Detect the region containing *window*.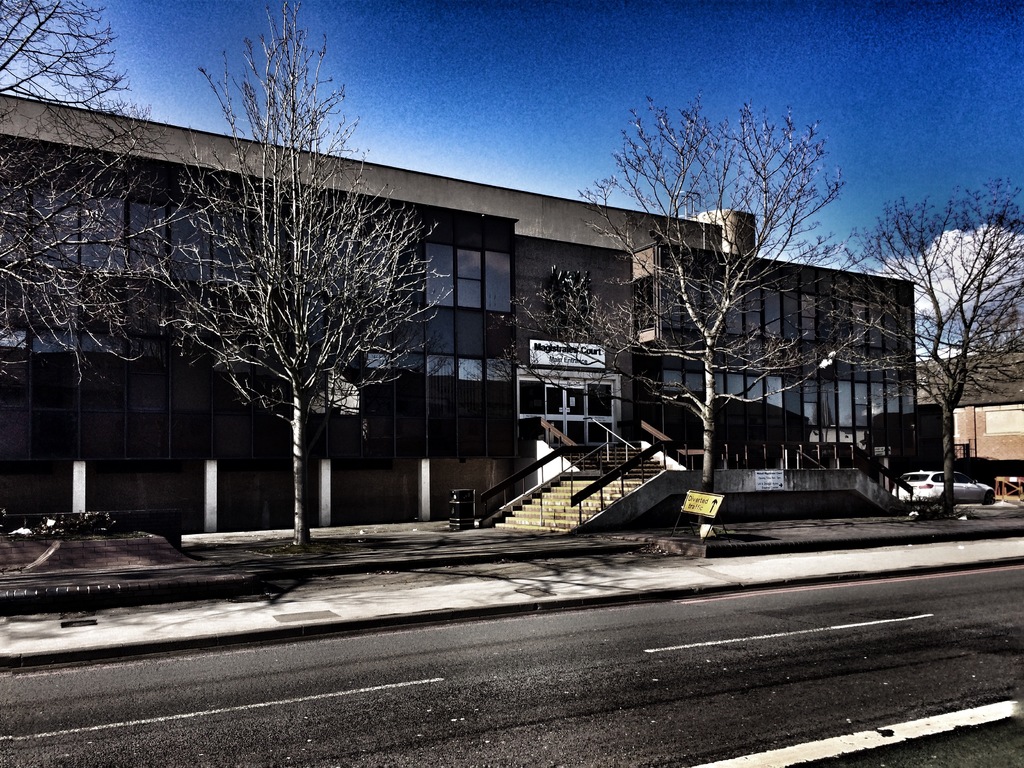
[0, 204, 392, 279].
